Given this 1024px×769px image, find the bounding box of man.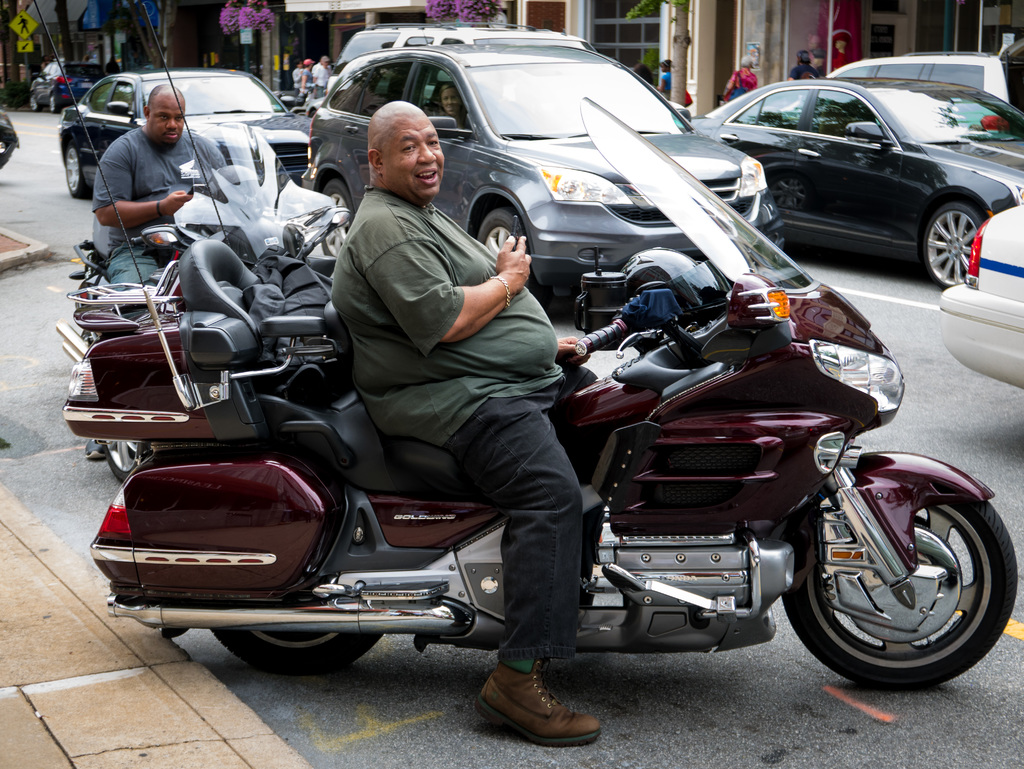
detection(86, 77, 266, 247).
